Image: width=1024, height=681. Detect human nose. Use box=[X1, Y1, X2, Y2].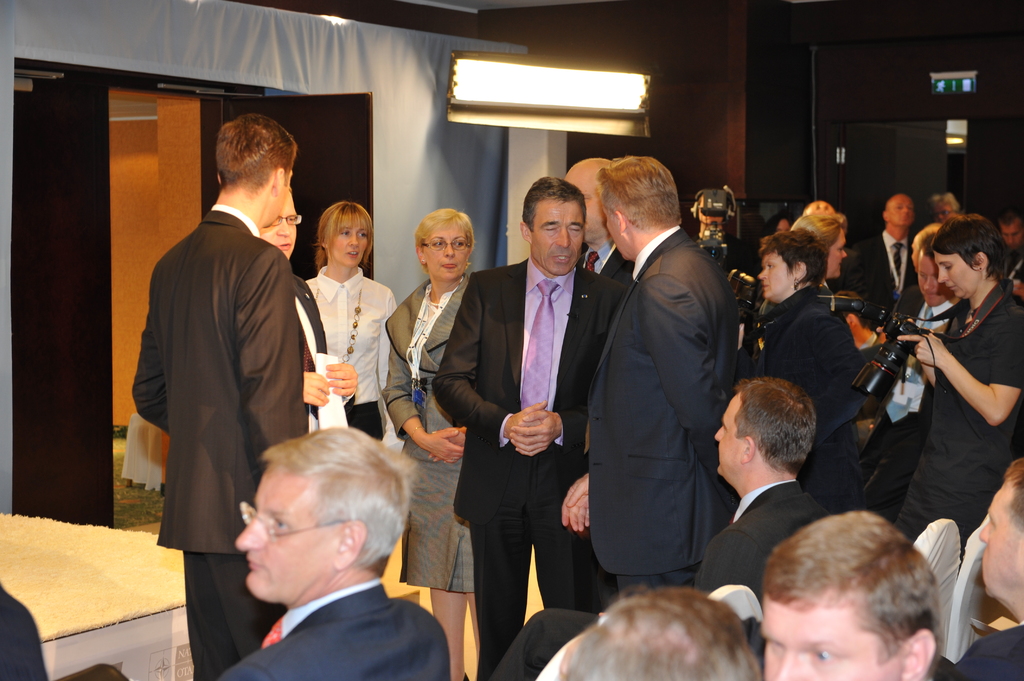
box=[715, 423, 725, 448].
